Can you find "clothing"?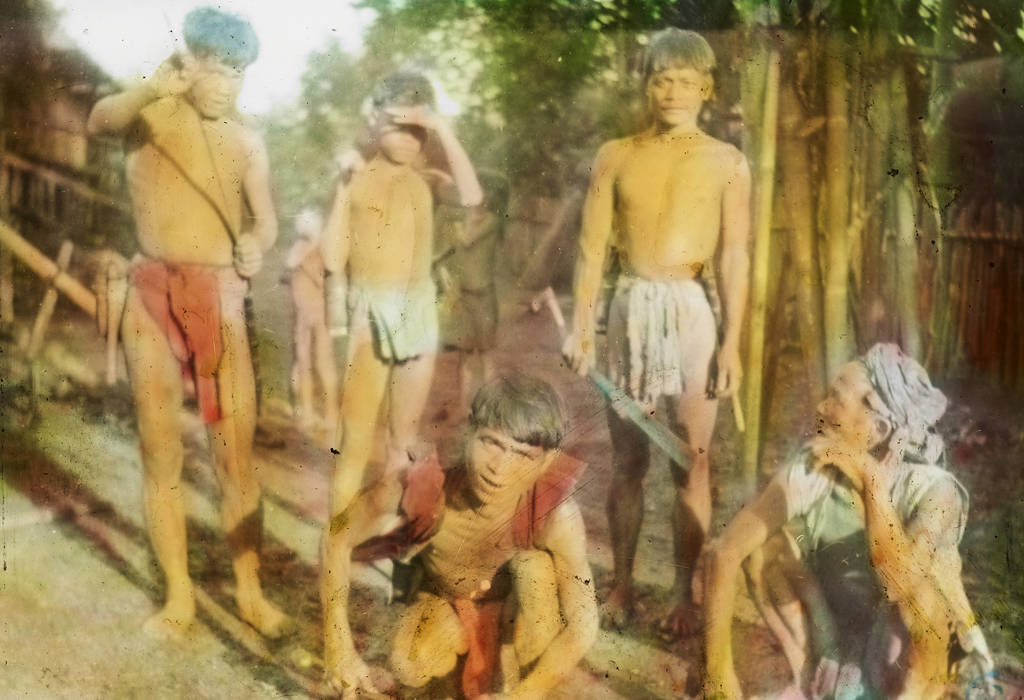
Yes, bounding box: [left=769, top=345, right=1001, bottom=699].
